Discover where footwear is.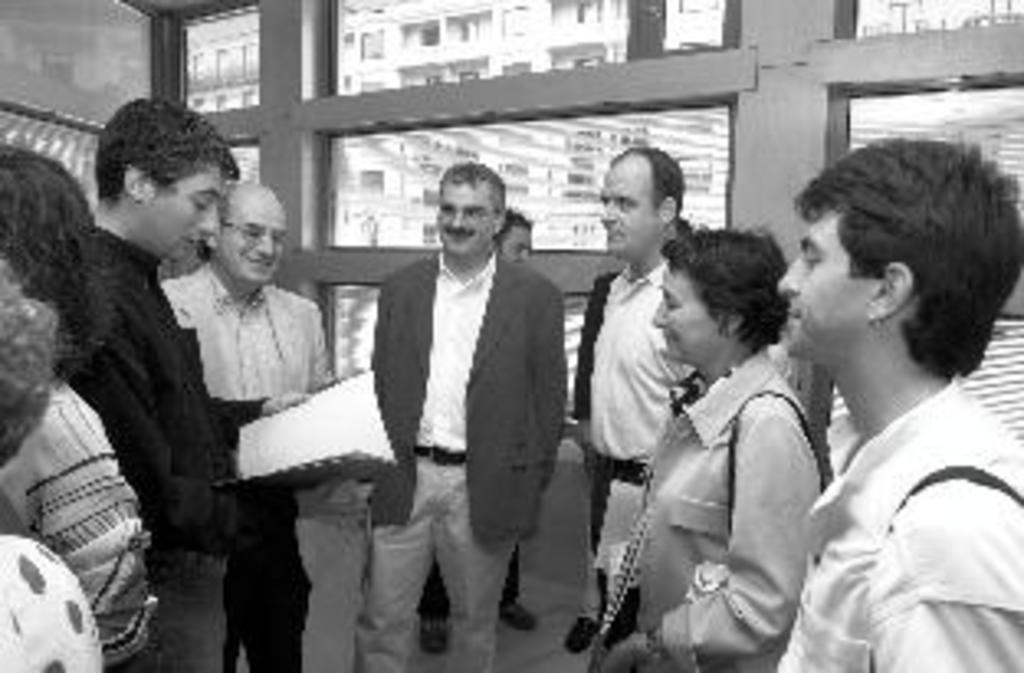
Discovered at (x1=420, y1=614, x2=453, y2=653).
